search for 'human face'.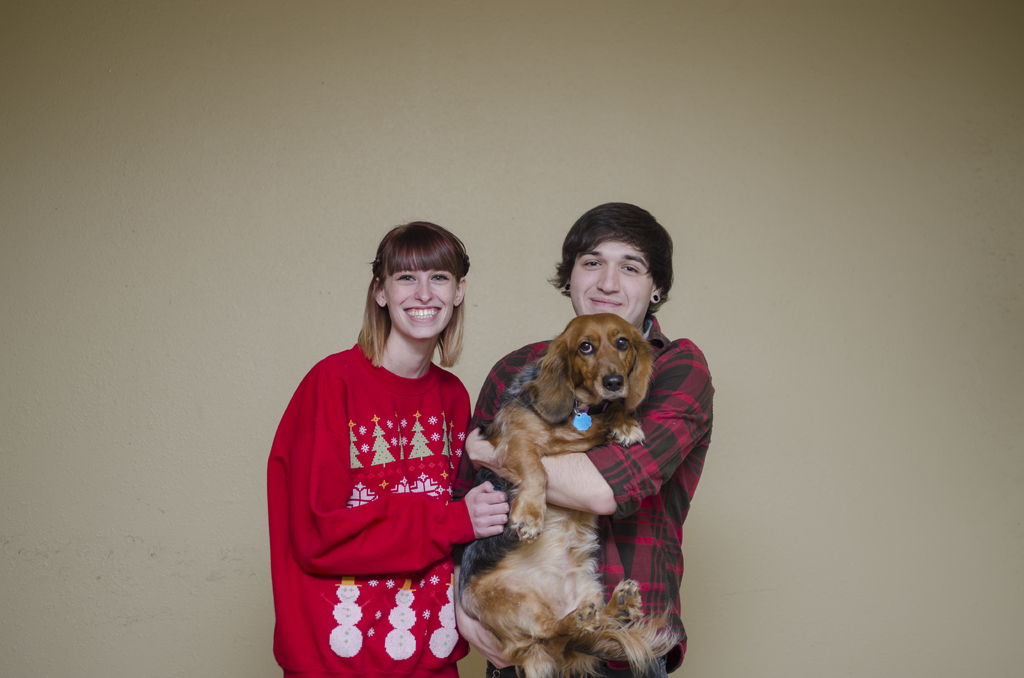
Found at locate(568, 236, 653, 326).
